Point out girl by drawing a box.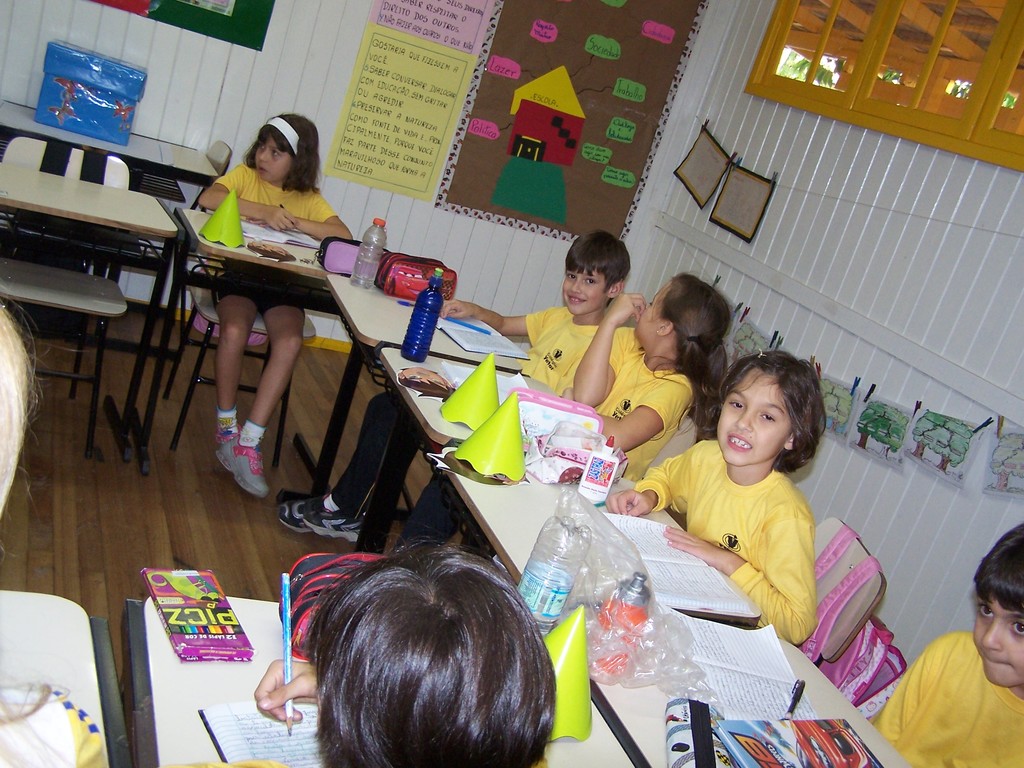
x1=589 y1=344 x2=827 y2=653.
